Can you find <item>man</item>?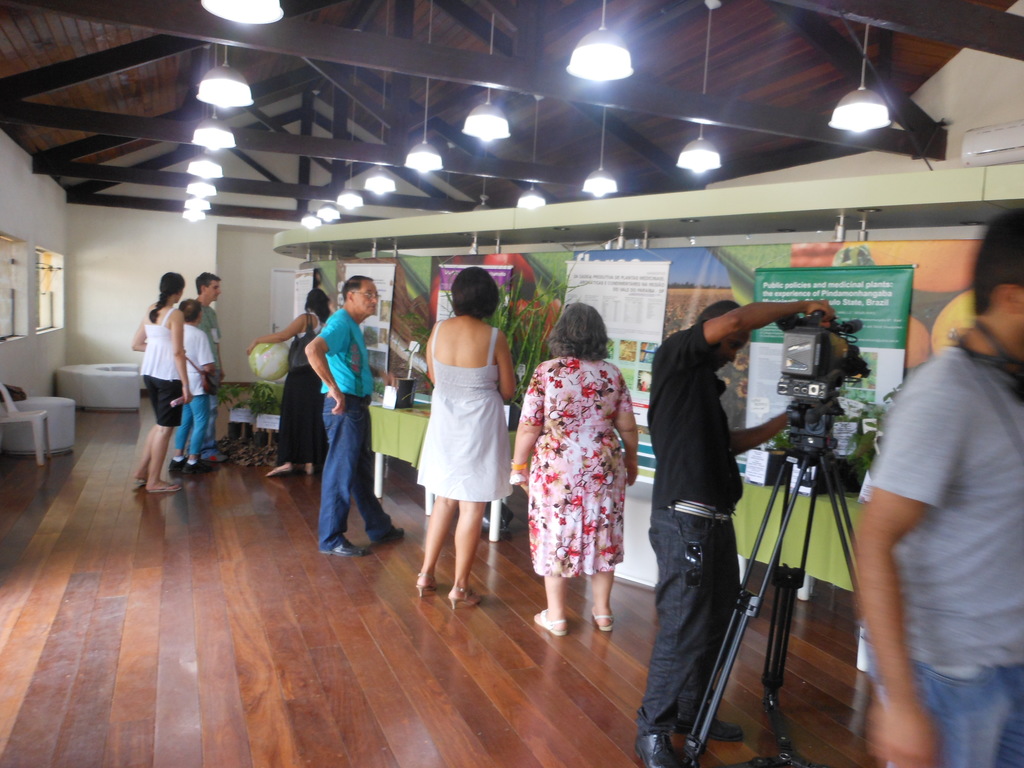
Yes, bounding box: box(186, 262, 229, 390).
